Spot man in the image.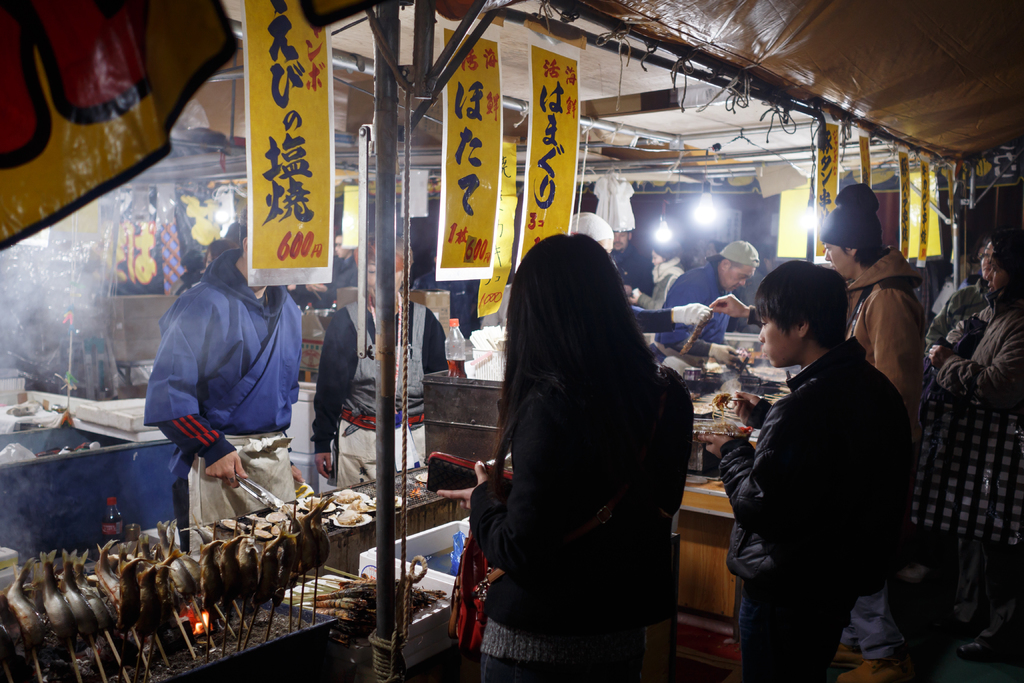
man found at 820 183 928 682.
